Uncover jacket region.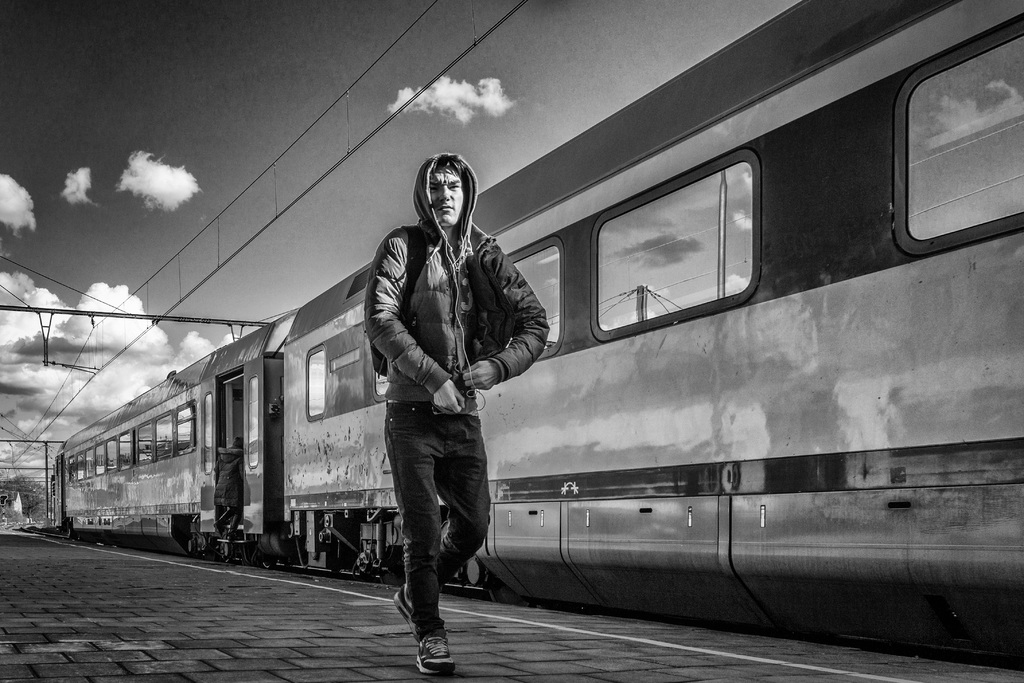
Uncovered: (left=370, top=185, right=541, bottom=424).
